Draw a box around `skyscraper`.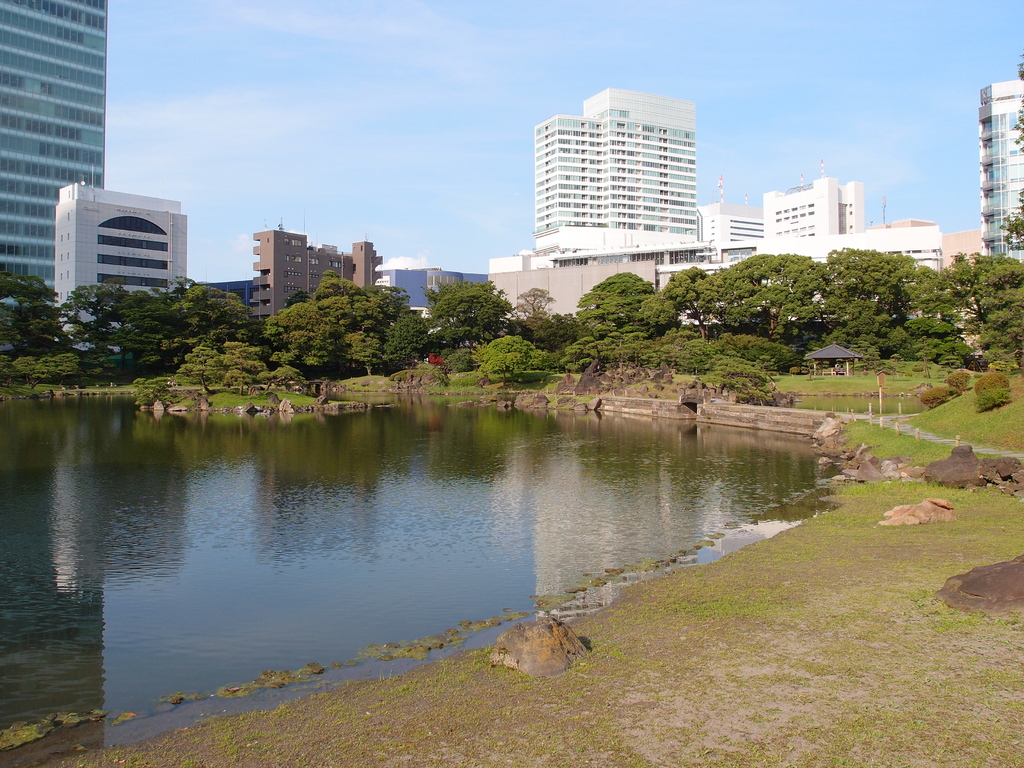
rect(253, 230, 384, 326).
